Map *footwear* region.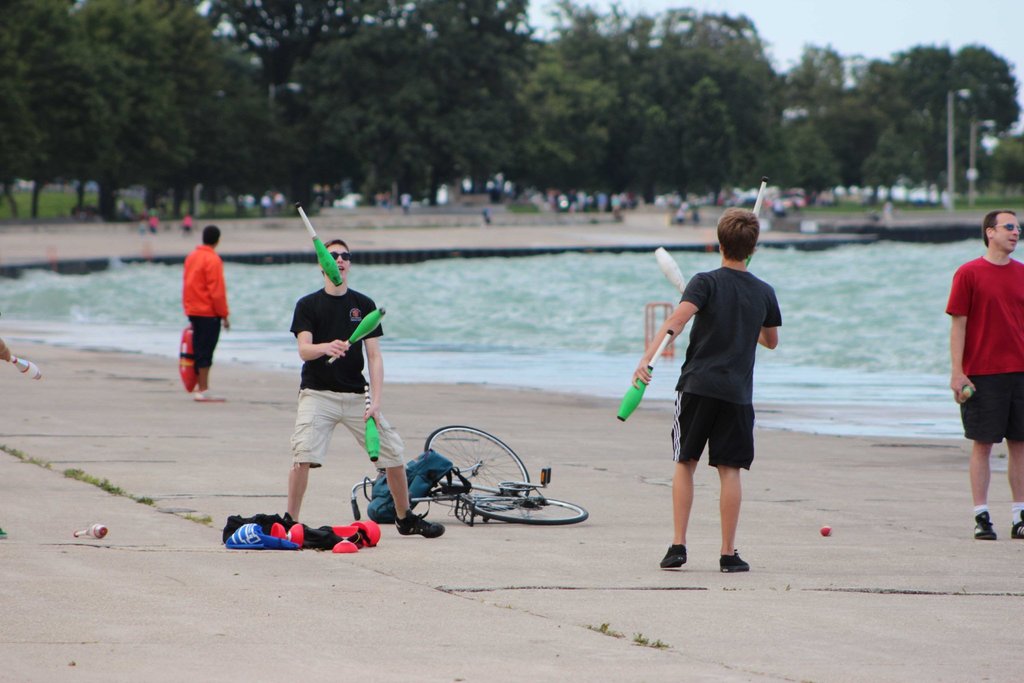
Mapped to (719,548,749,572).
